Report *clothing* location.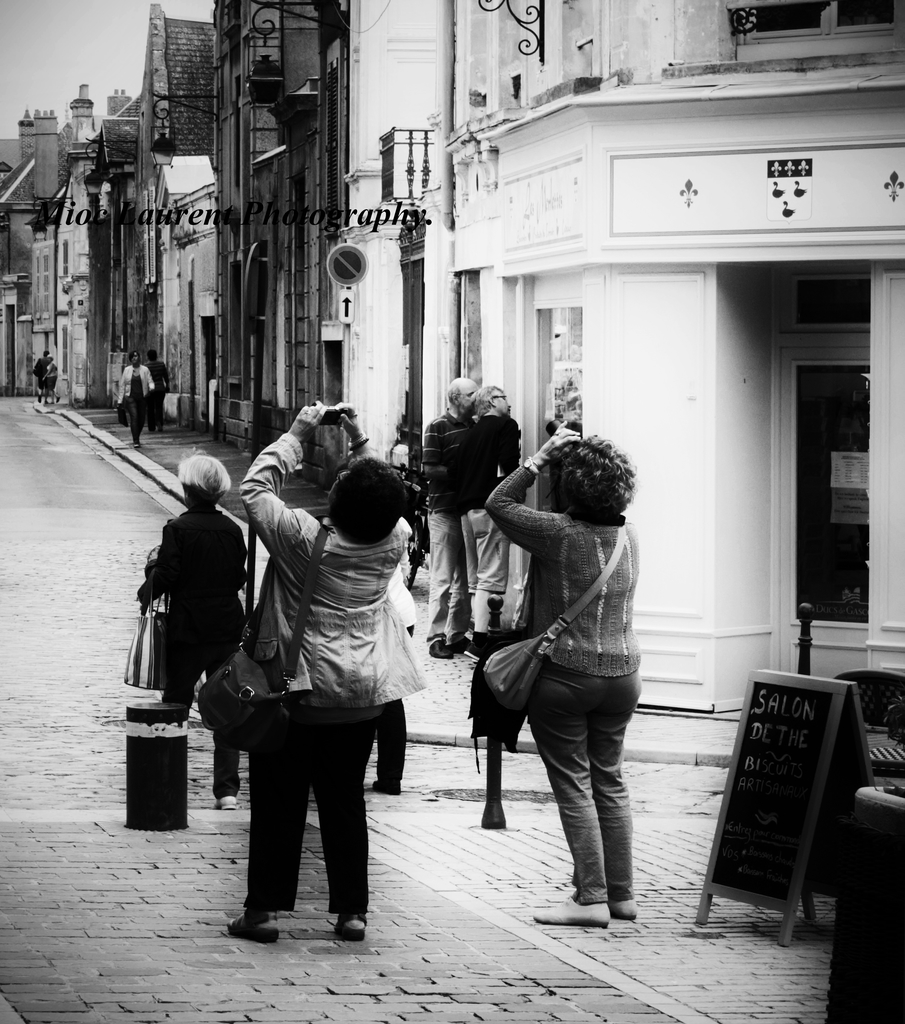
Report: 33 351 56 398.
